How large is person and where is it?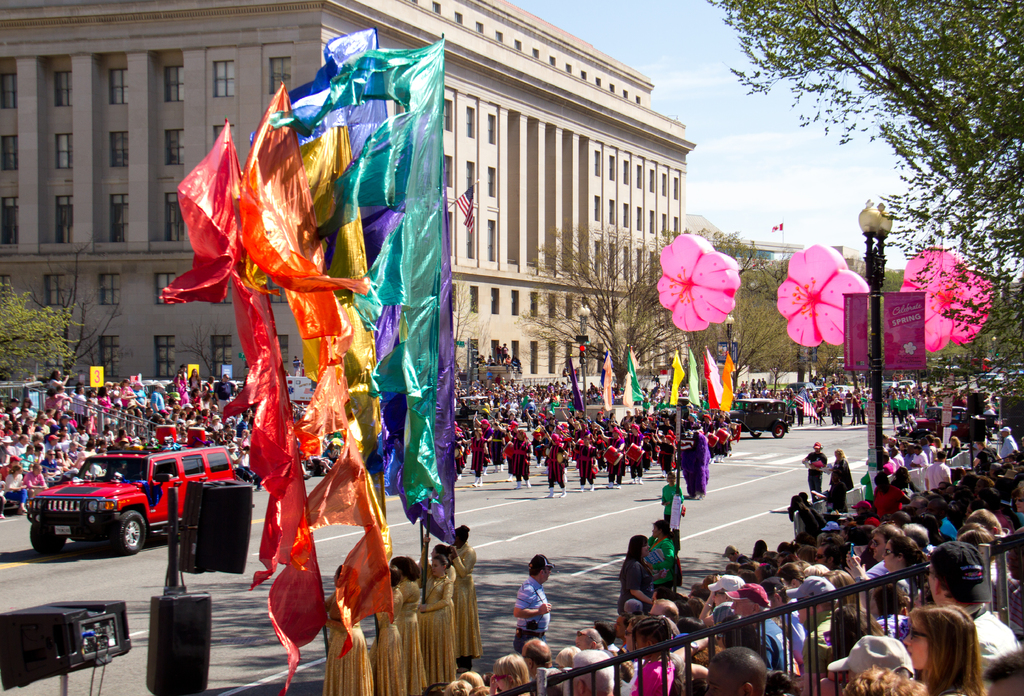
Bounding box: locate(954, 439, 981, 472).
